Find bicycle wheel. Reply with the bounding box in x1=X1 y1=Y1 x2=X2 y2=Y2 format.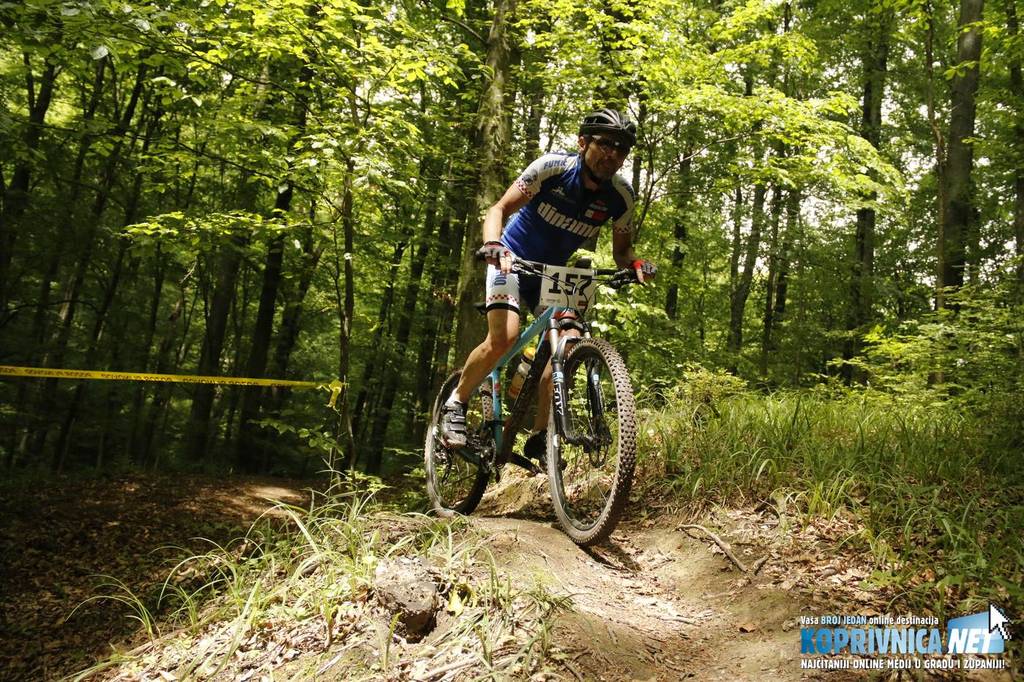
x1=545 y1=320 x2=635 y2=558.
